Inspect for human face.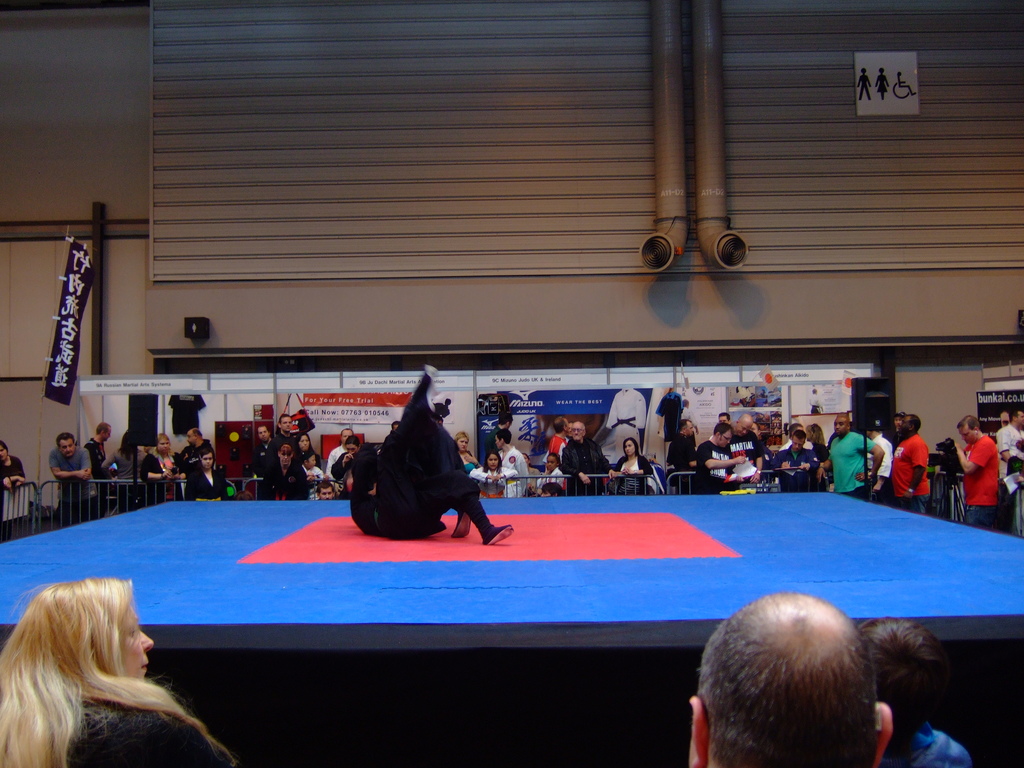
Inspection: (left=833, top=416, right=845, bottom=433).
